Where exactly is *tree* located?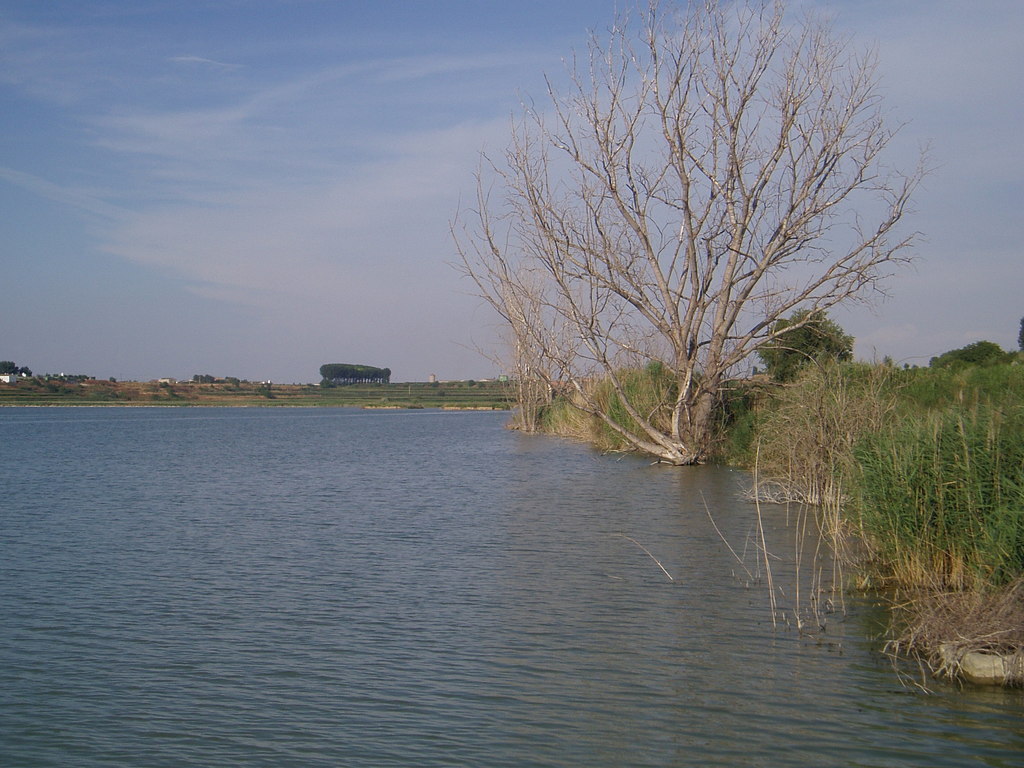
Its bounding box is box=[461, 18, 917, 478].
